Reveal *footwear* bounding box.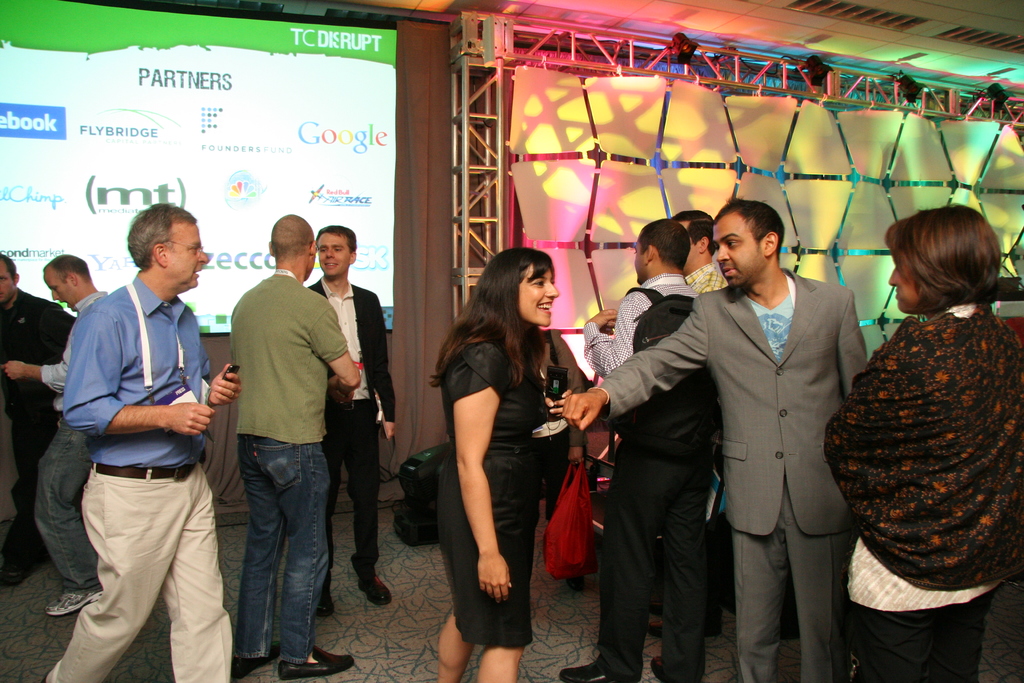
Revealed: bbox(227, 645, 289, 680).
